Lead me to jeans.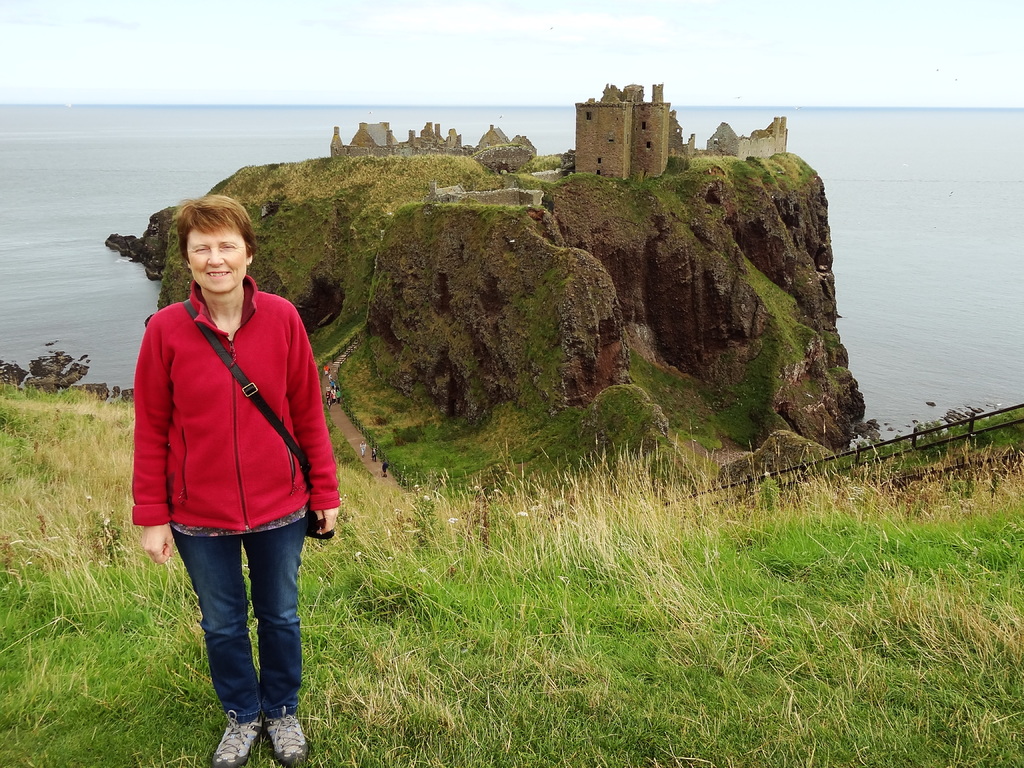
Lead to (175,515,294,767).
